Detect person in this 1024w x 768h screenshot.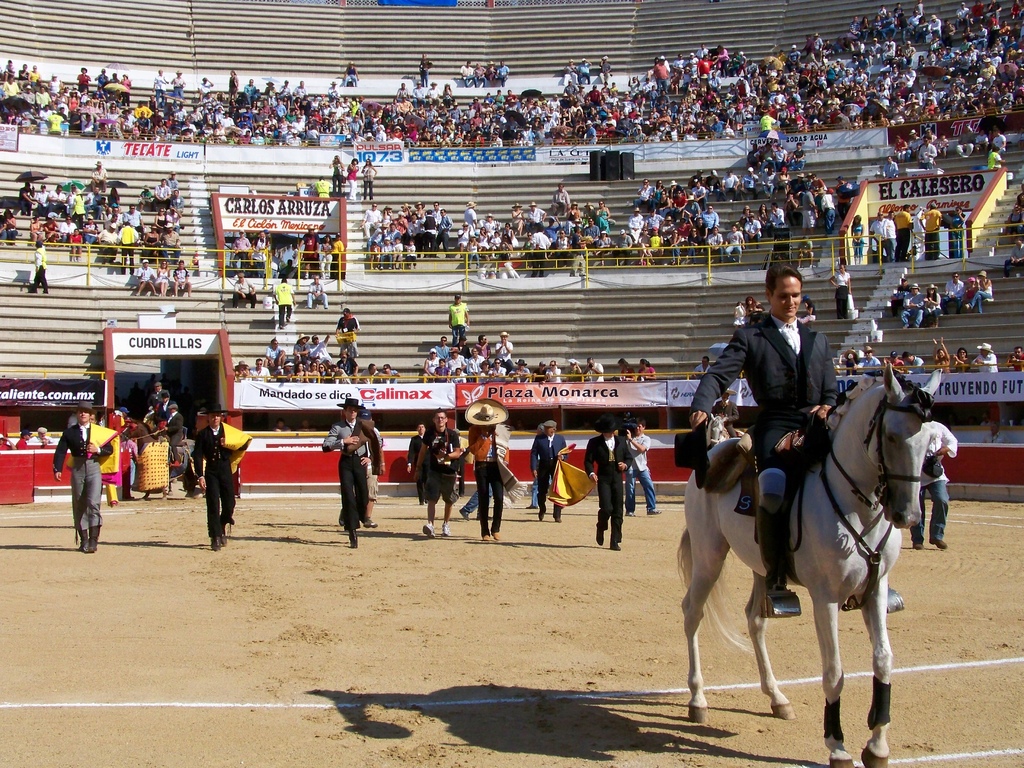
Detection: select_region(352, 155, 361, 200).
